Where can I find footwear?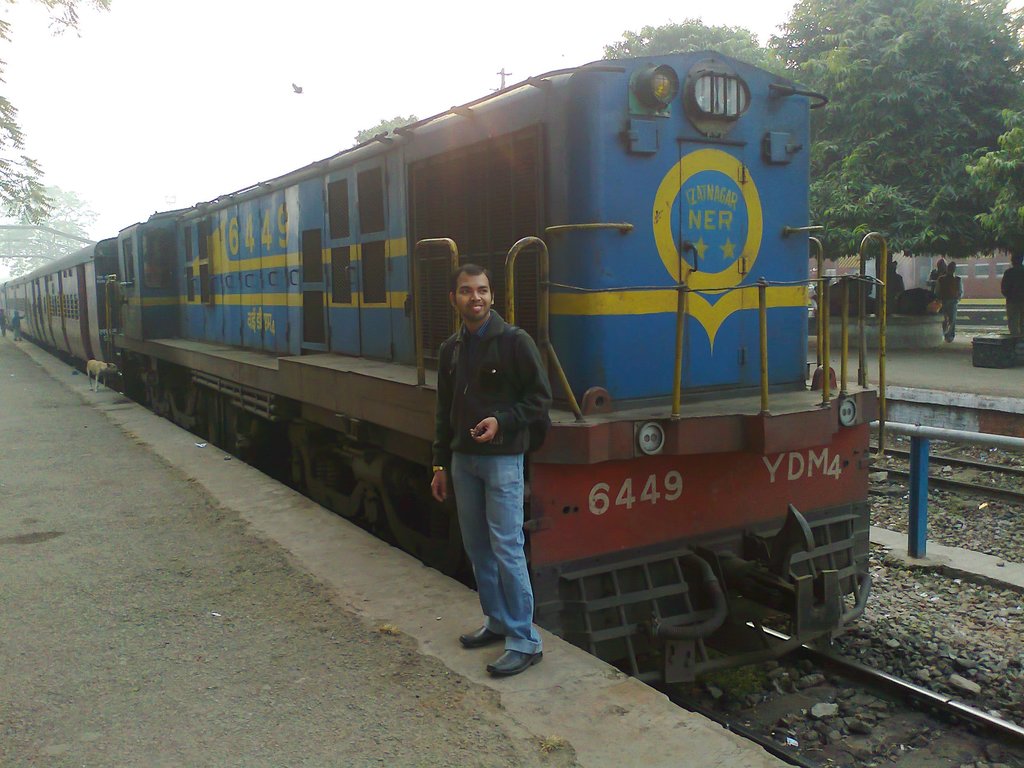
You can find it at [x1=456, y1=625, x2=508, y2=650].
